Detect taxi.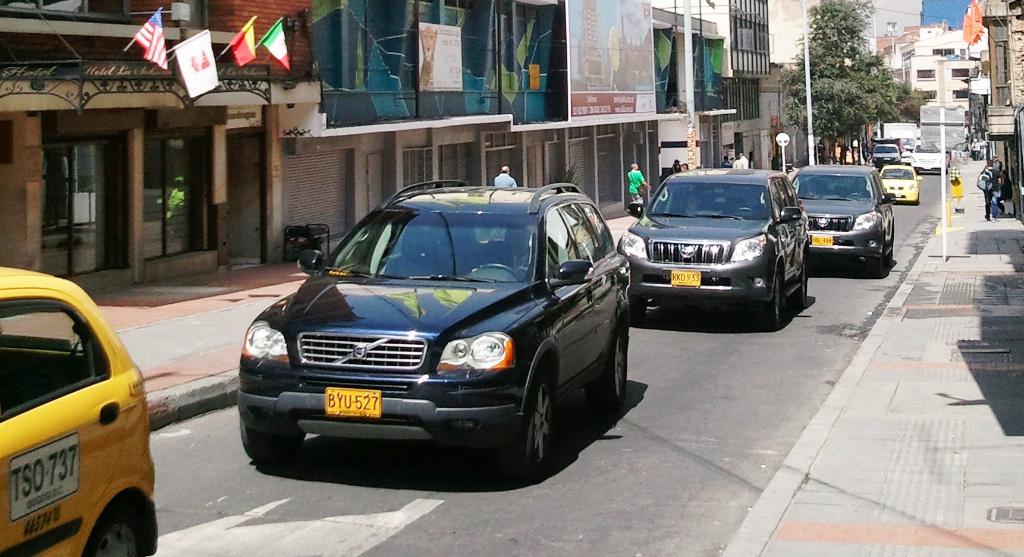
Detected at (879, 165, 925, 202).
